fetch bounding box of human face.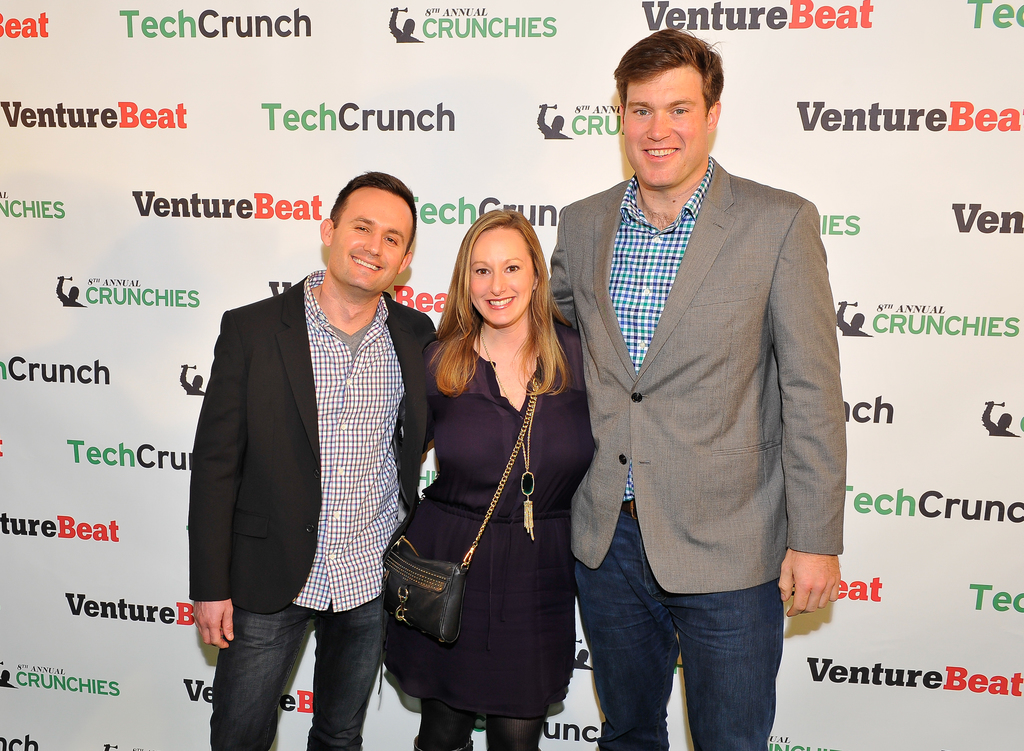
Bbox: l=472, t=232, r=530, b=325.
